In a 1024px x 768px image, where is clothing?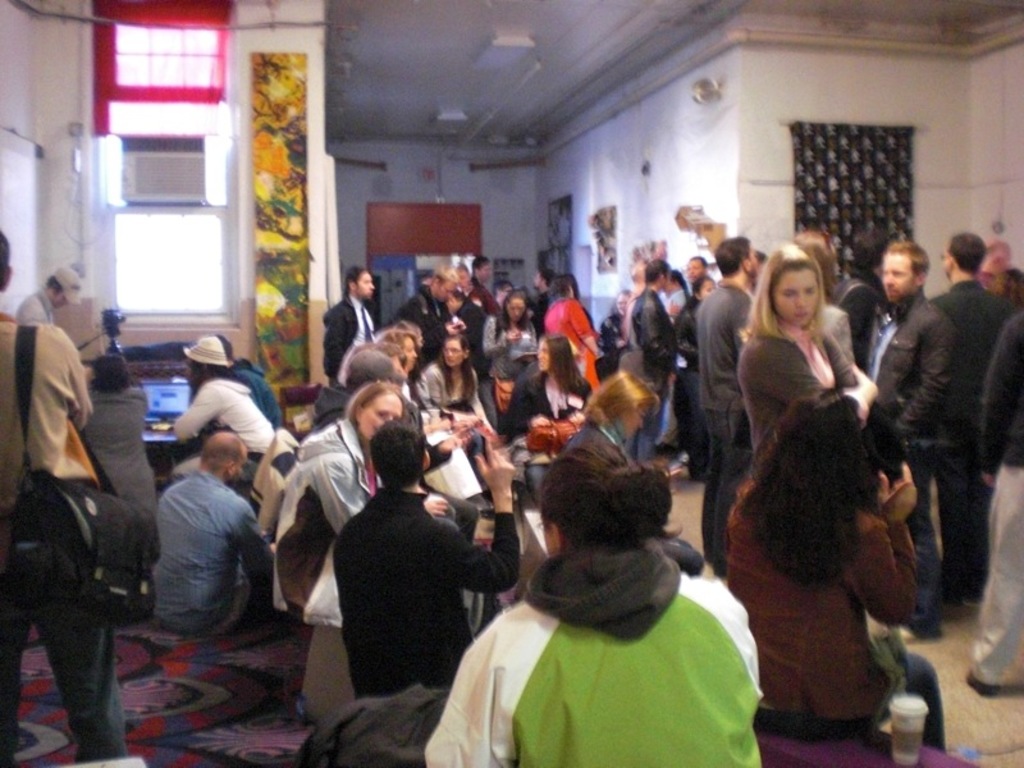
(301,378,369,438).
